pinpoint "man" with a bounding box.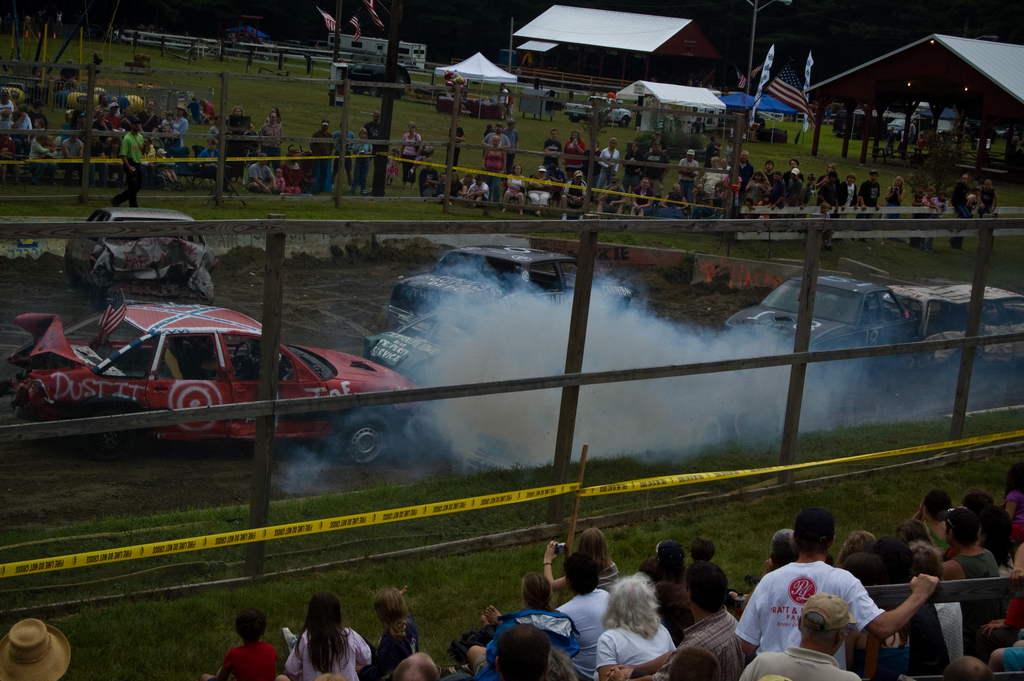
(257, 111, 282, 176).
